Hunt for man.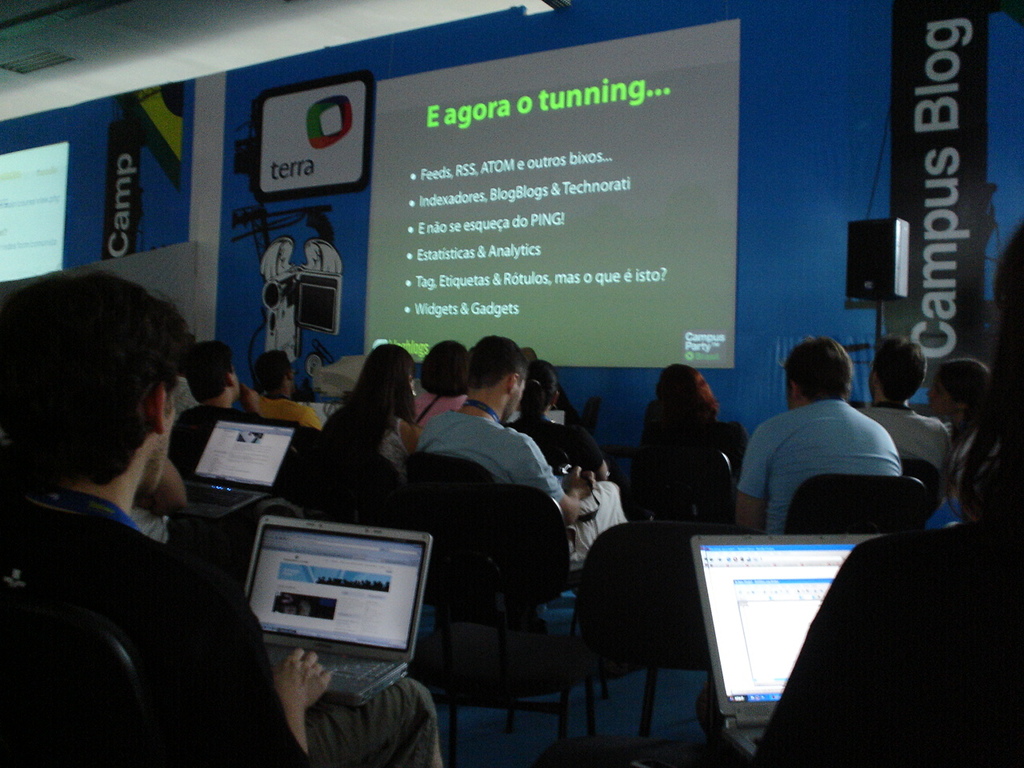
Hunted down at BBox(171, 336, 256, 490).
